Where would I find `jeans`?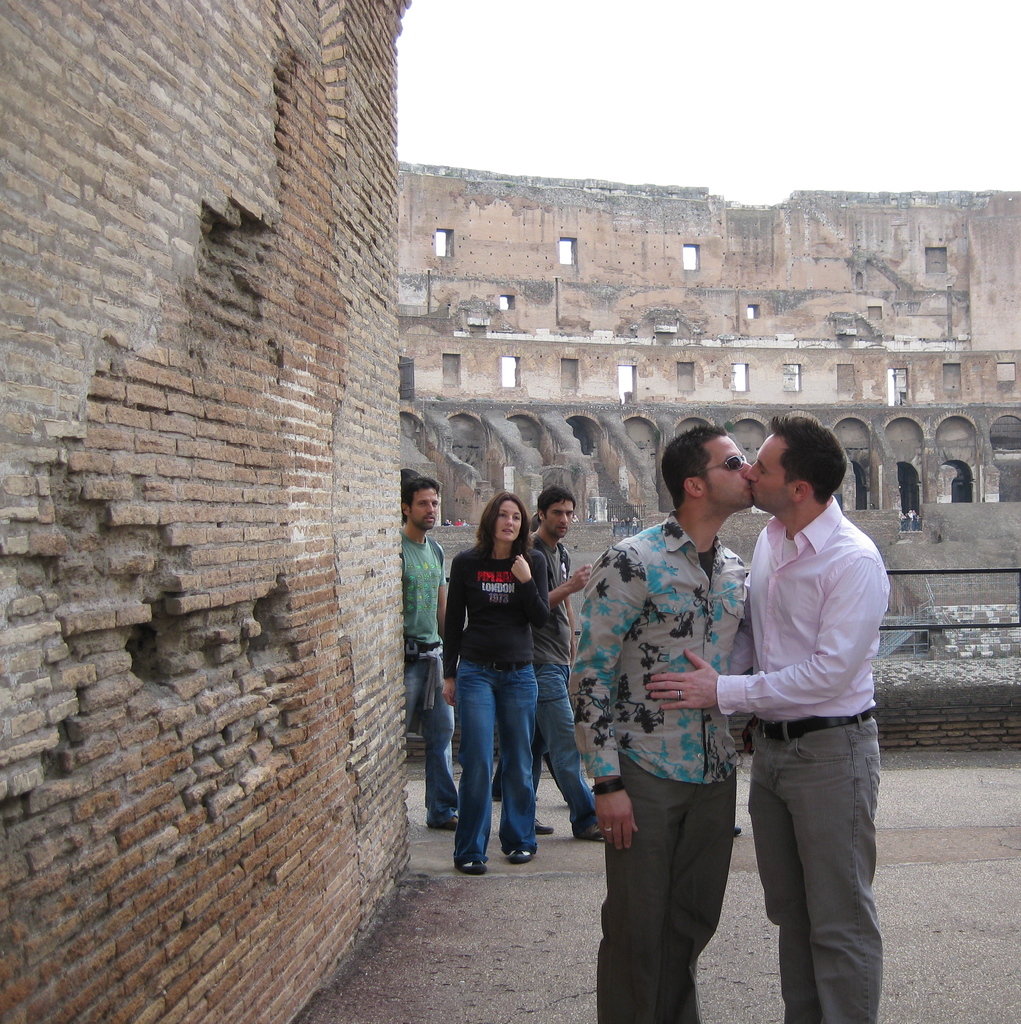
At BBox(402, 652, 457, 827).
